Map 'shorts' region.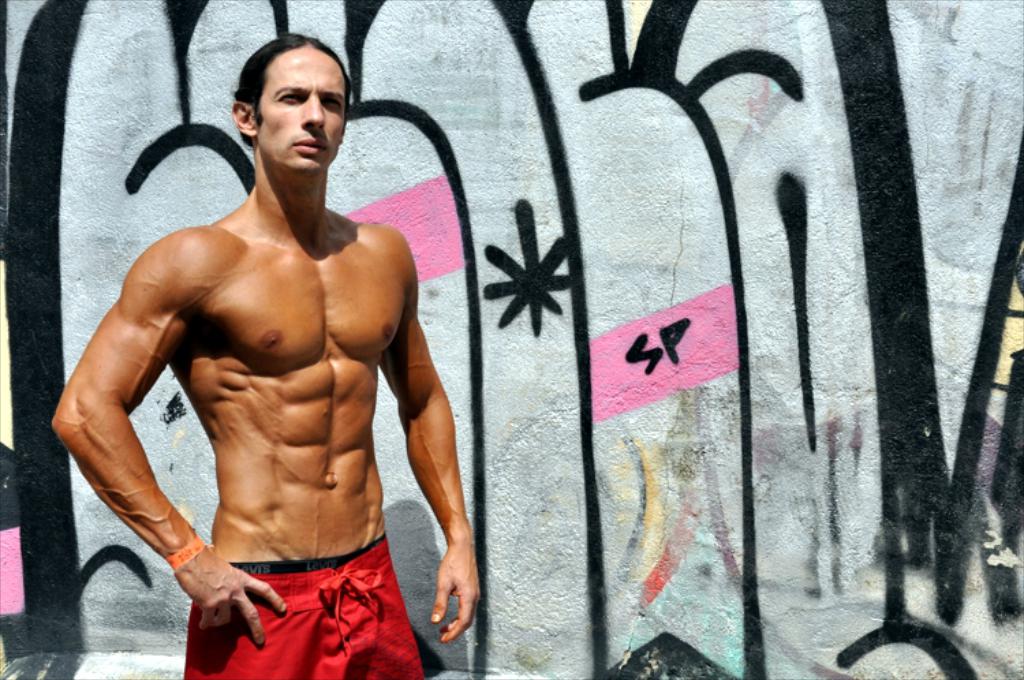
Mapped to <bbox>209, 531, 433, 660</bbox>.
